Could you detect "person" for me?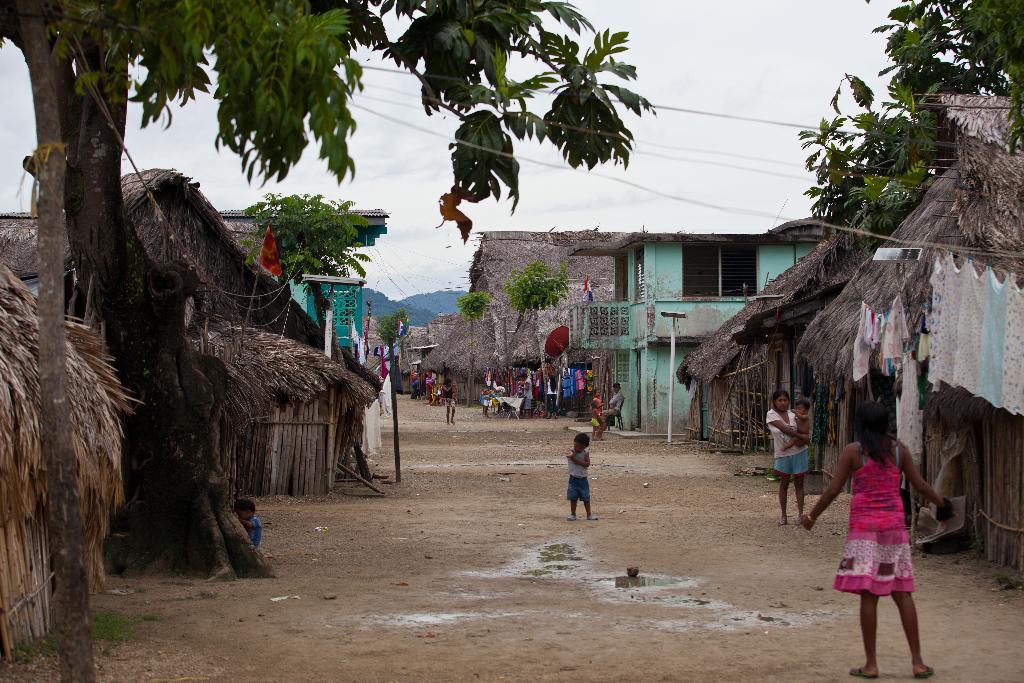
Detection result: Rect(797, 395, 947, 679).
